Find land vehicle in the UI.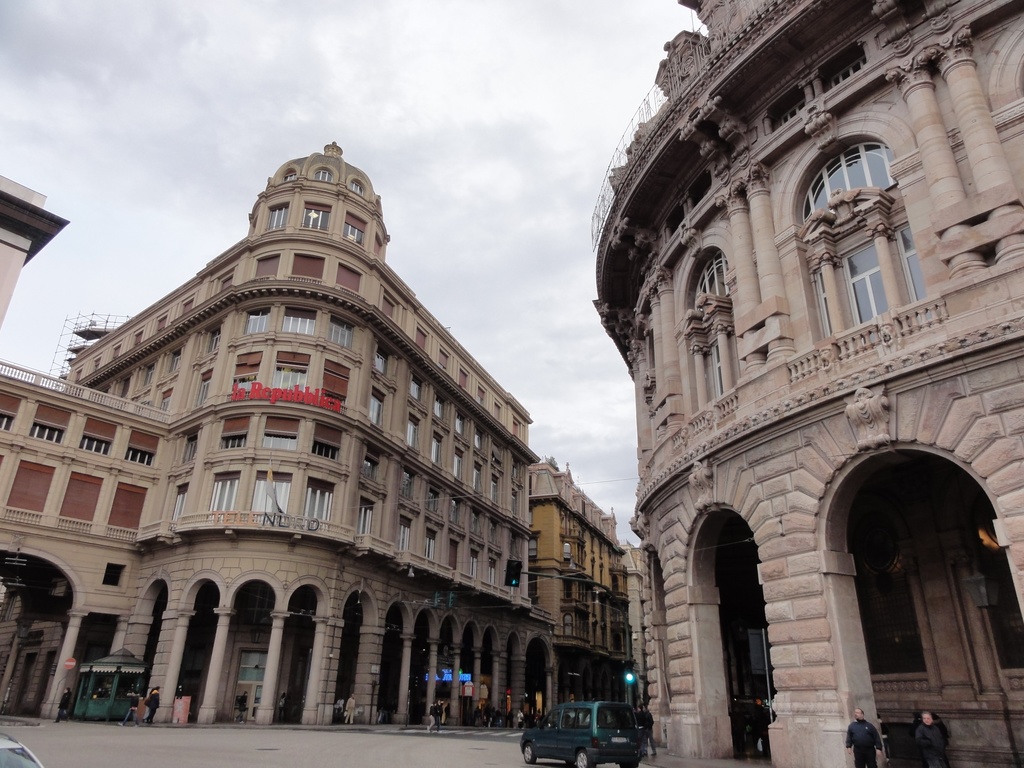
UI element at detection(0, 730, 47, 767).
